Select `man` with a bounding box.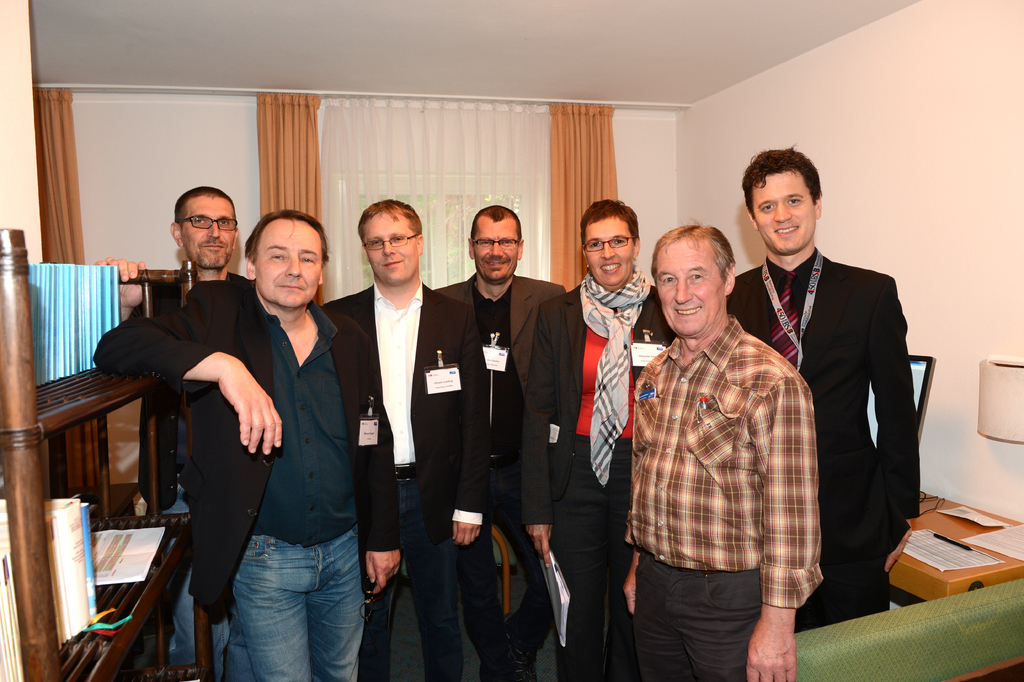
Rect(96, 208, 408, 681).
